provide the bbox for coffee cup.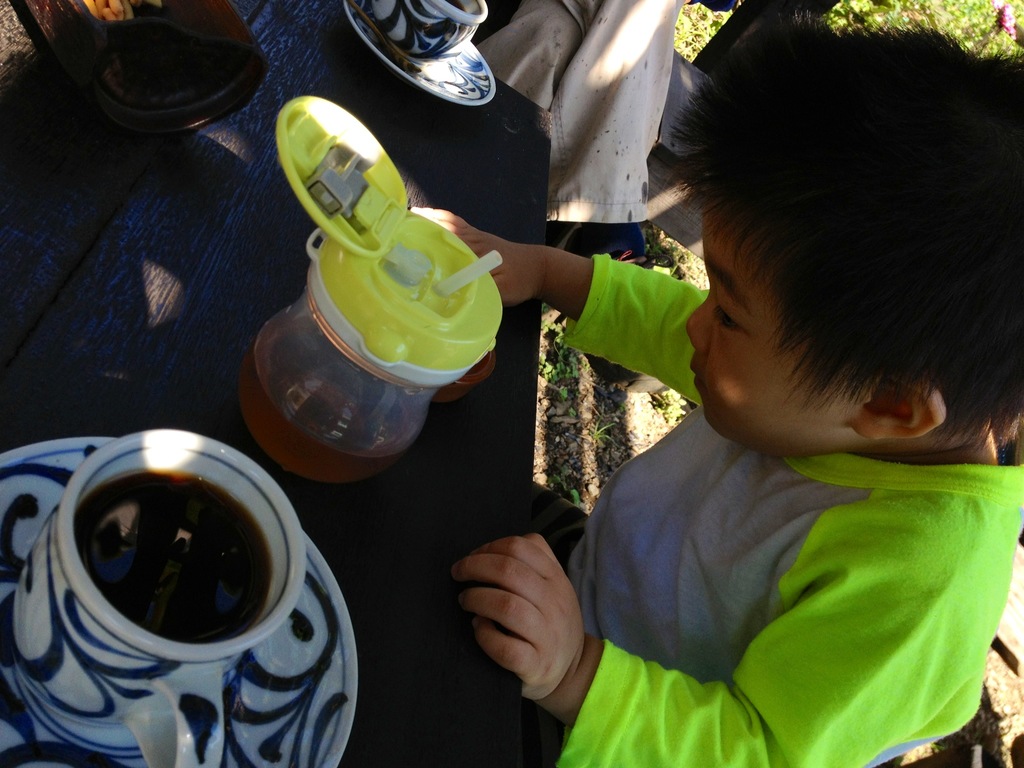
[366,0,488,61].
